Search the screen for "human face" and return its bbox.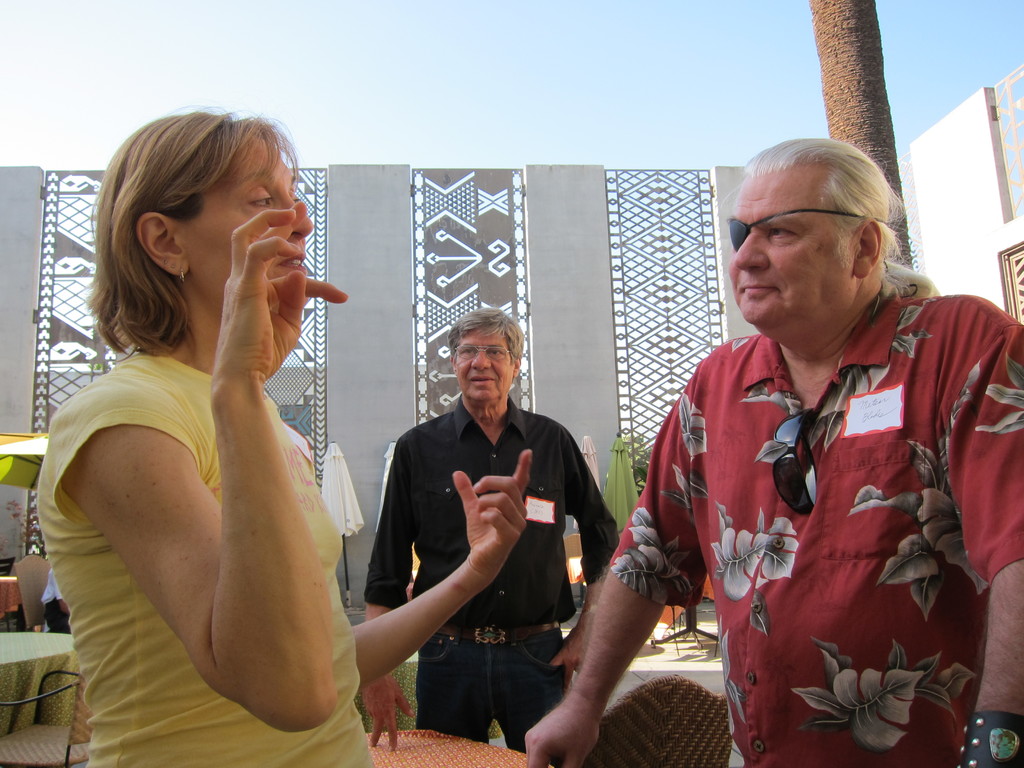
Found: 725/173/852/332.
